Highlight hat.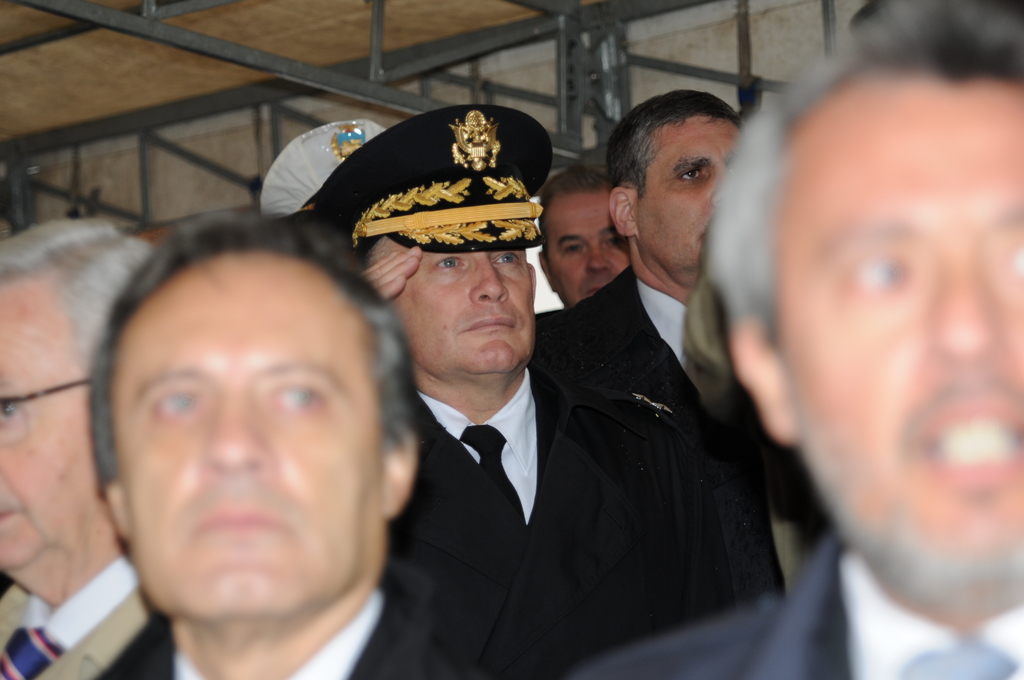
Highlighted region: 259, 117, 394, 219.
